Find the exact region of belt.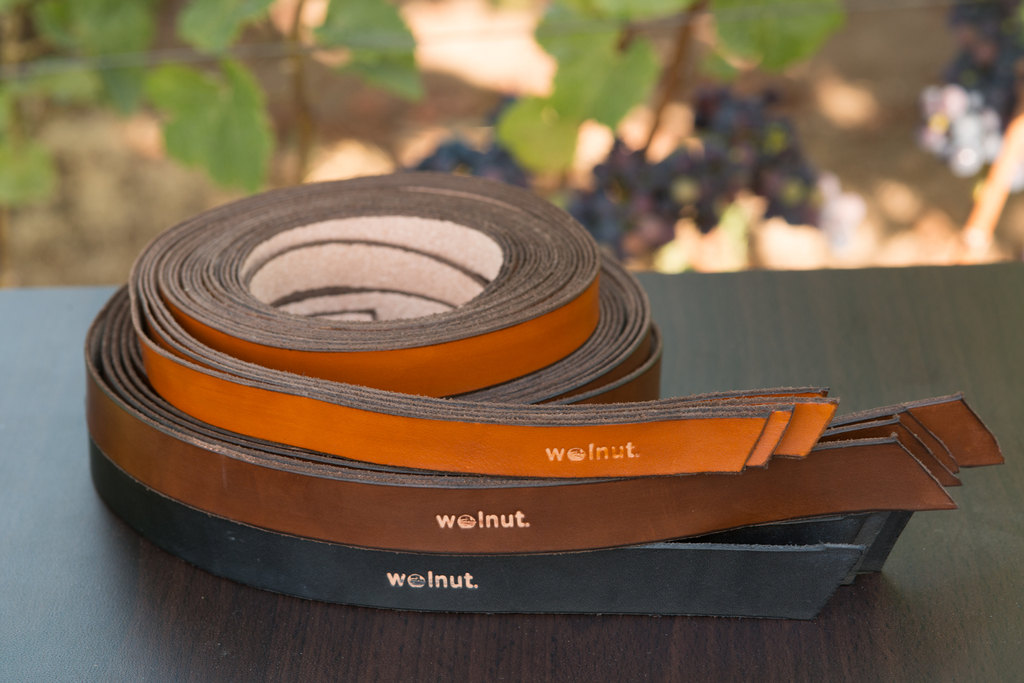
Exact region: 128 172 840 474.
